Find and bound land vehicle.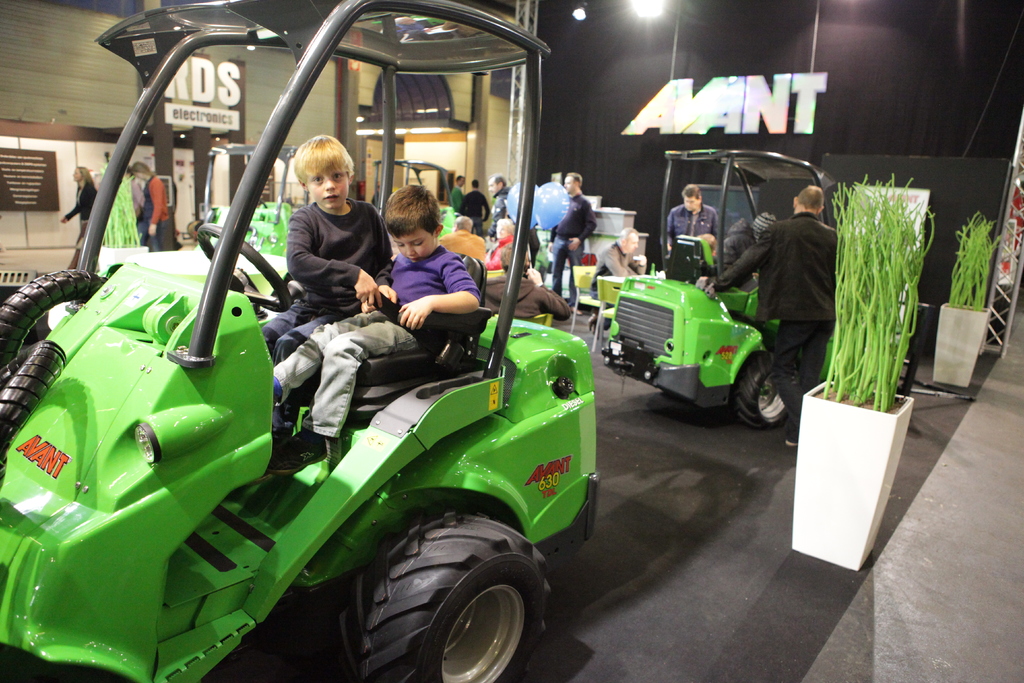
Bound: bbox(204, 140, 295, 273).
